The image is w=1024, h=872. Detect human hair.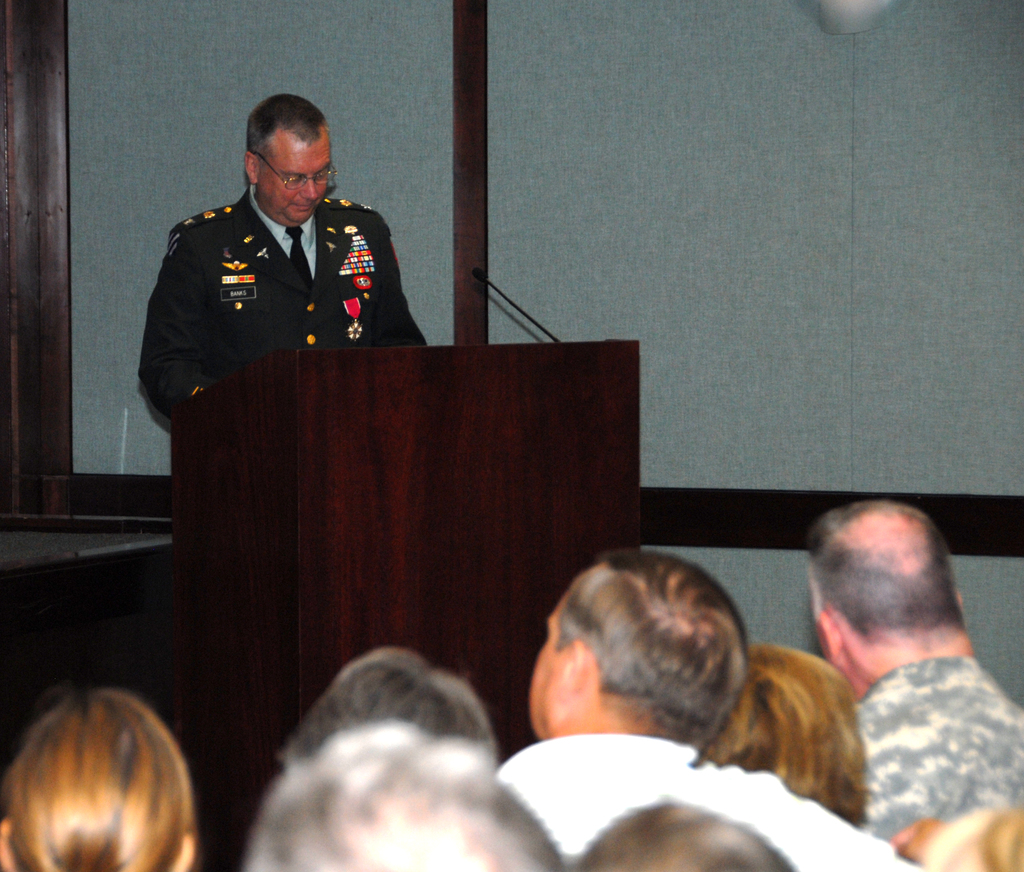
Detection: left=553, top=549, right=748, bottom=743.
